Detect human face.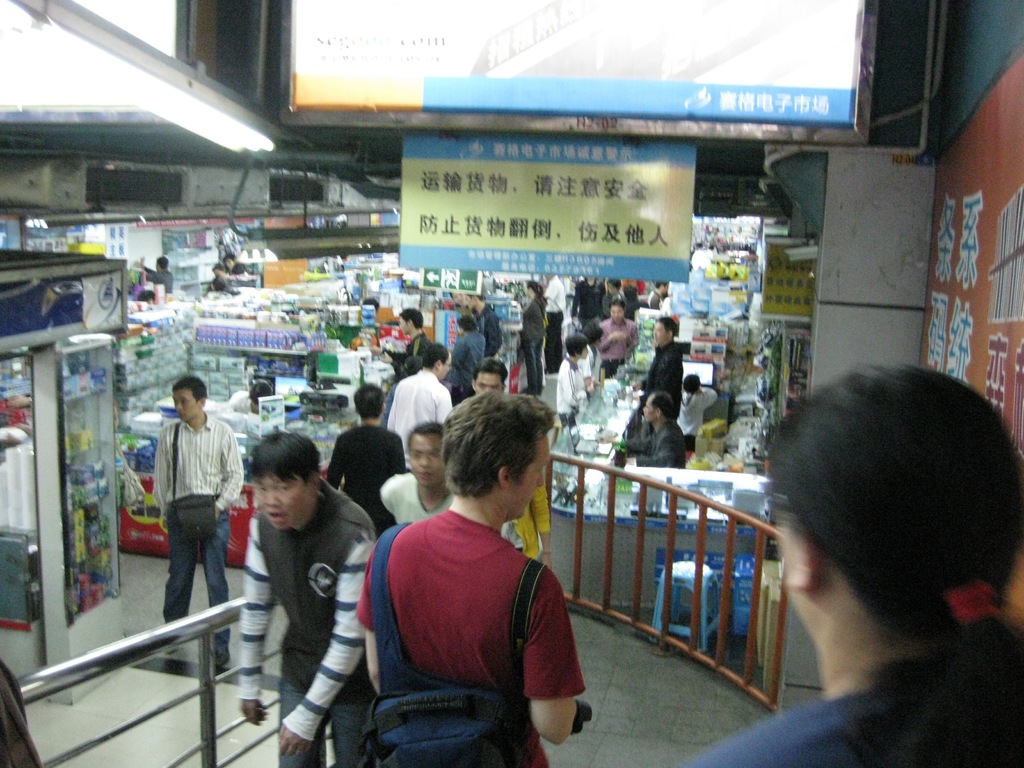
Detected at locate(580, 346, 589, 356).
